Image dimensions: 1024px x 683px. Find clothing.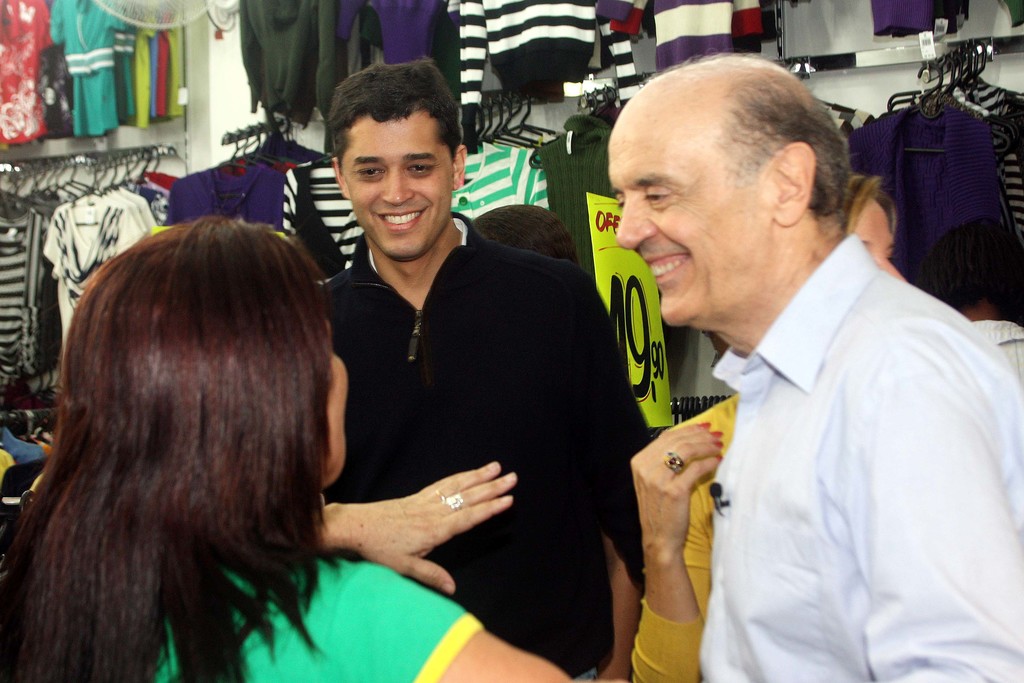
(0, 214, 70, 391).
